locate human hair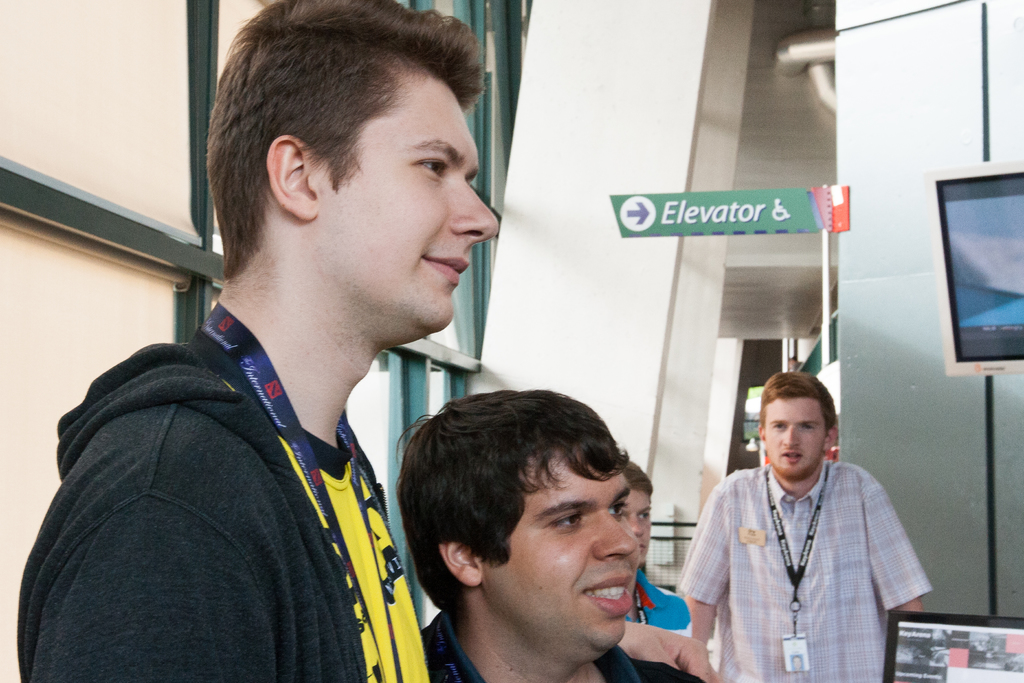
{"left": 193, "top": 8, "right": 486, "bottom": 280}
